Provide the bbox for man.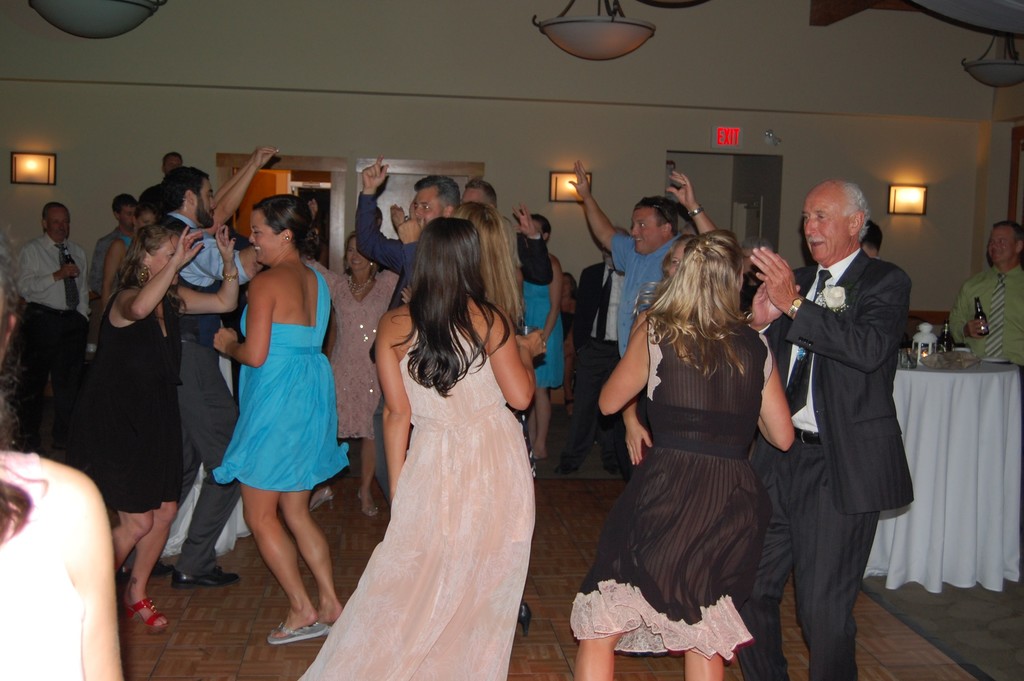
551, 228, 635, 477.
